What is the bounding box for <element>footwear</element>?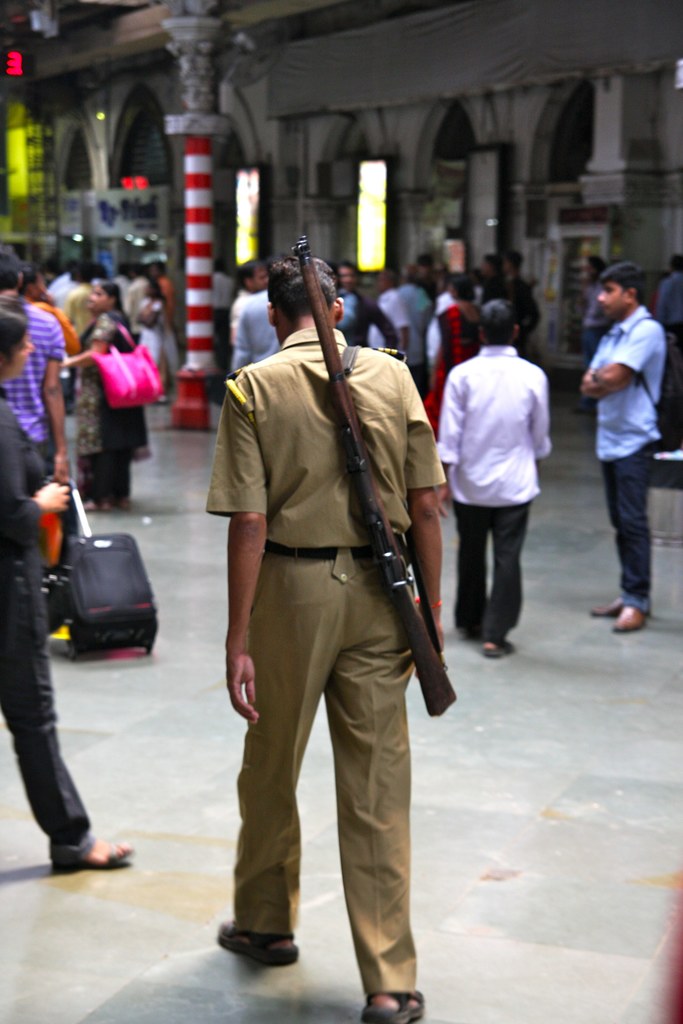
<region>363, 993, 422, 1017</region>.
